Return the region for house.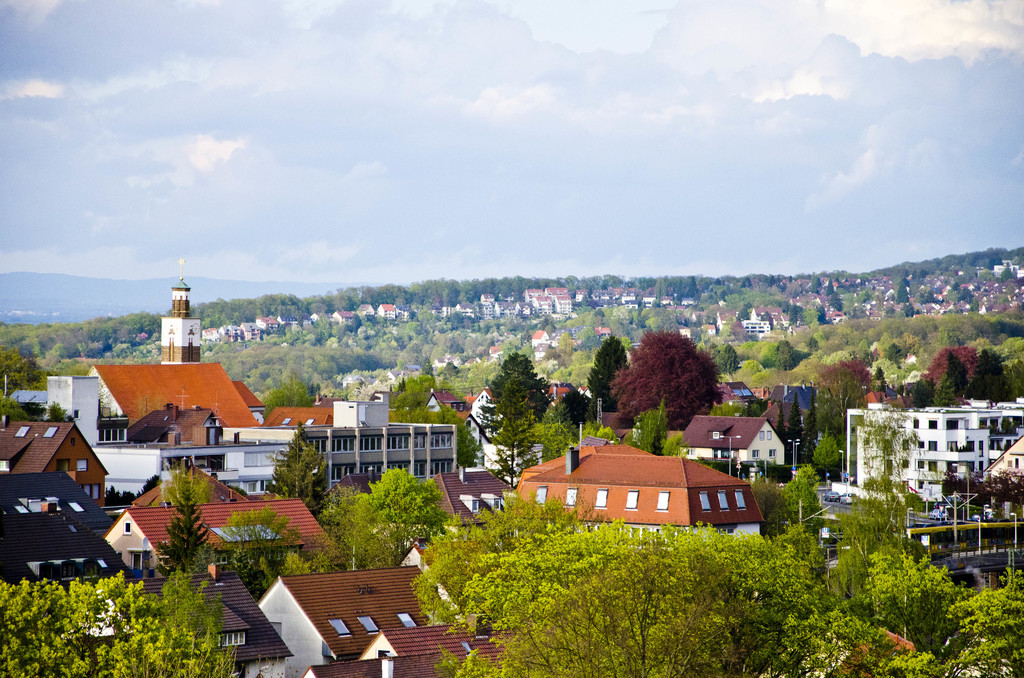
l=527, t=327, r=559, b=348.
